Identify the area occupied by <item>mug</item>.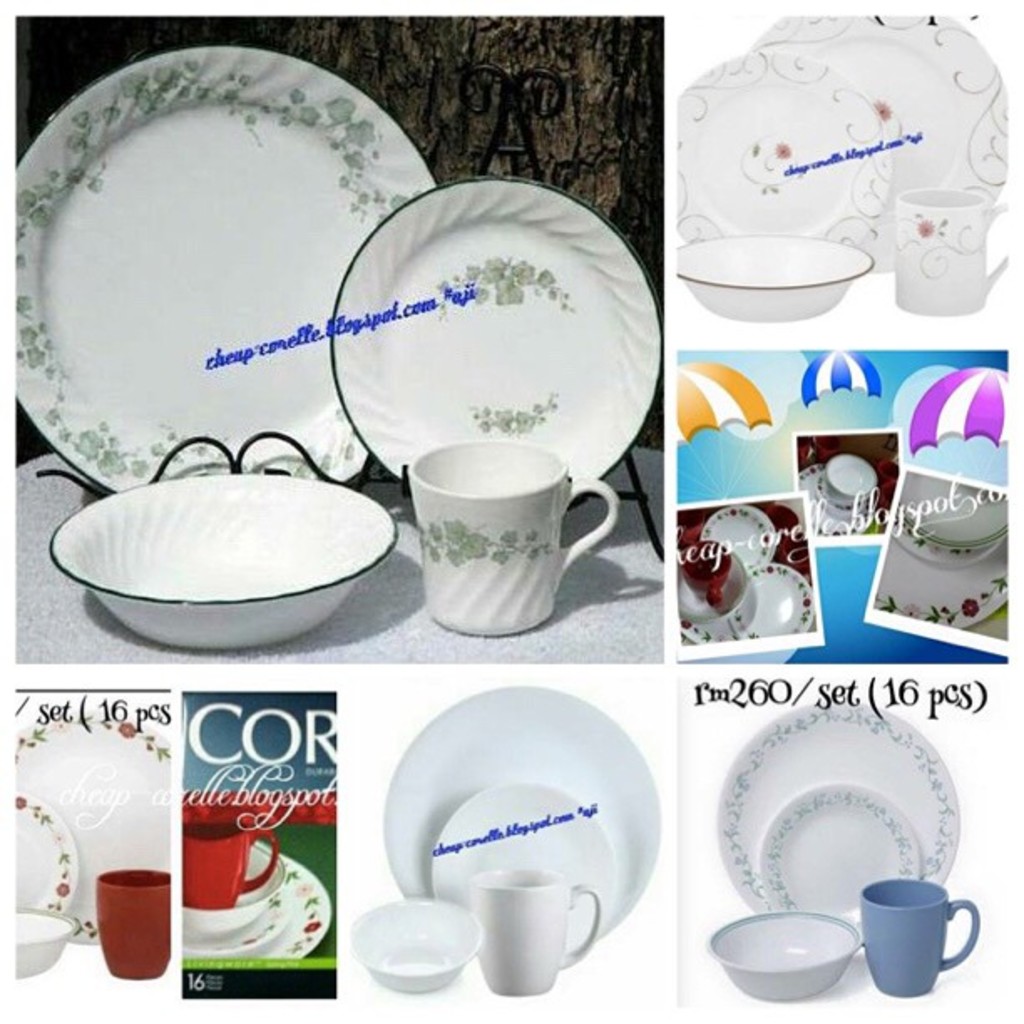
Area: detection(187, 812, 281, 912).
